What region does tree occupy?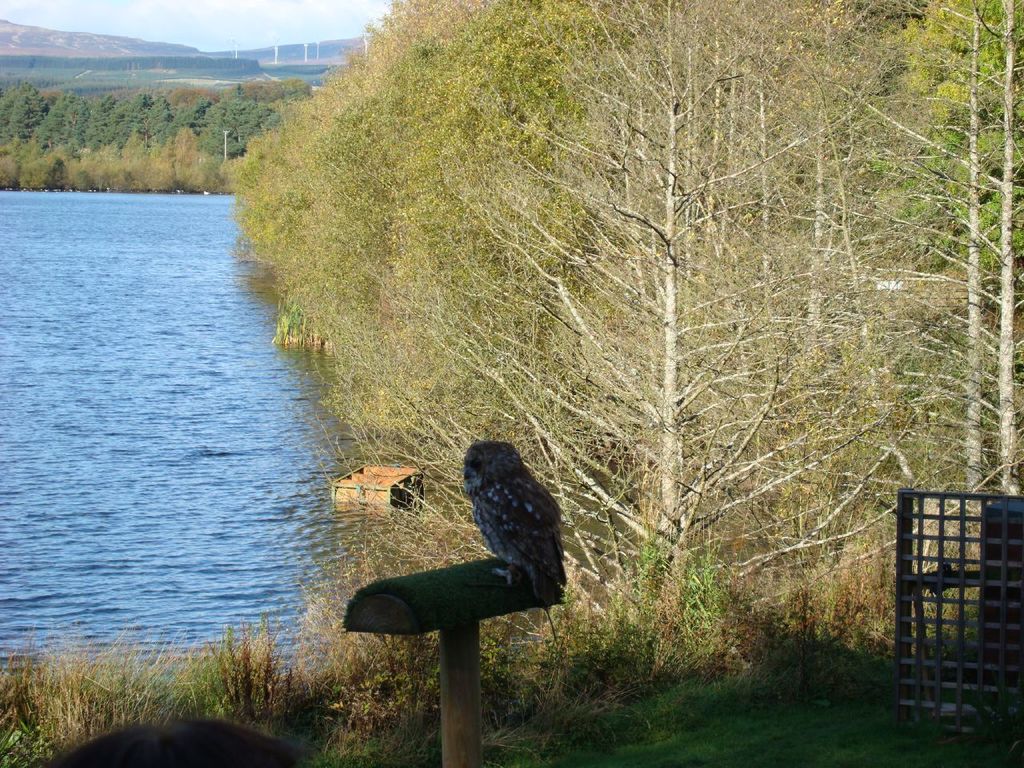
bbox(0, 78, 47, 149).
